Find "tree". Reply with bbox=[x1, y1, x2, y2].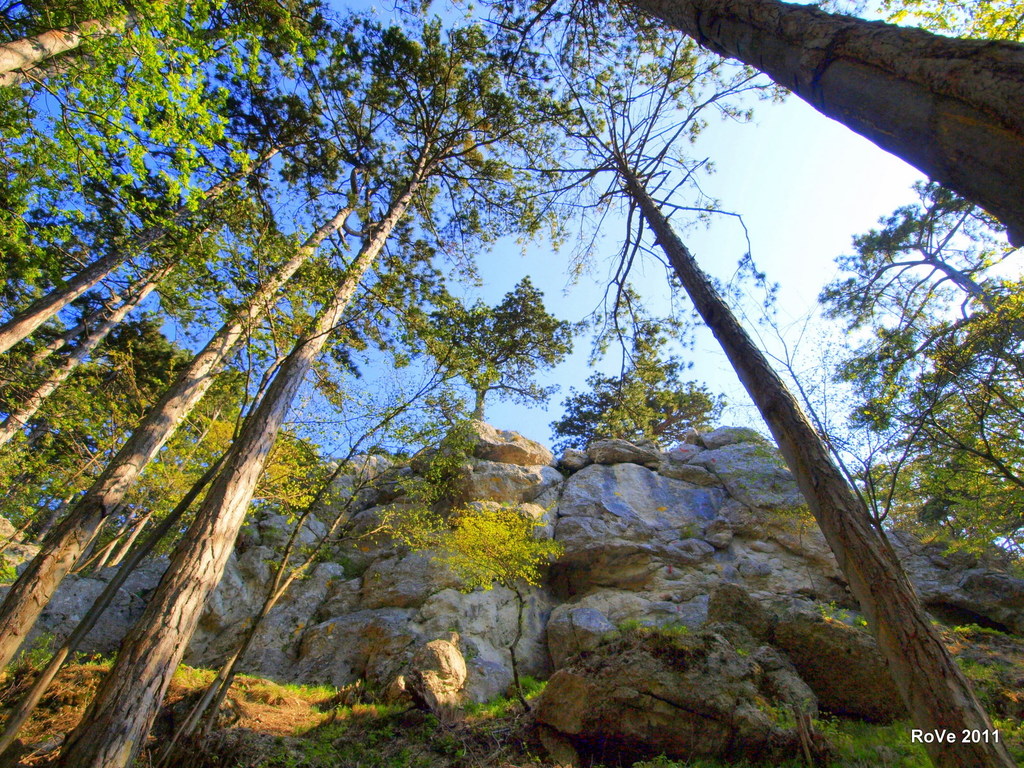
bbox=[0, 0, 339, 289].
